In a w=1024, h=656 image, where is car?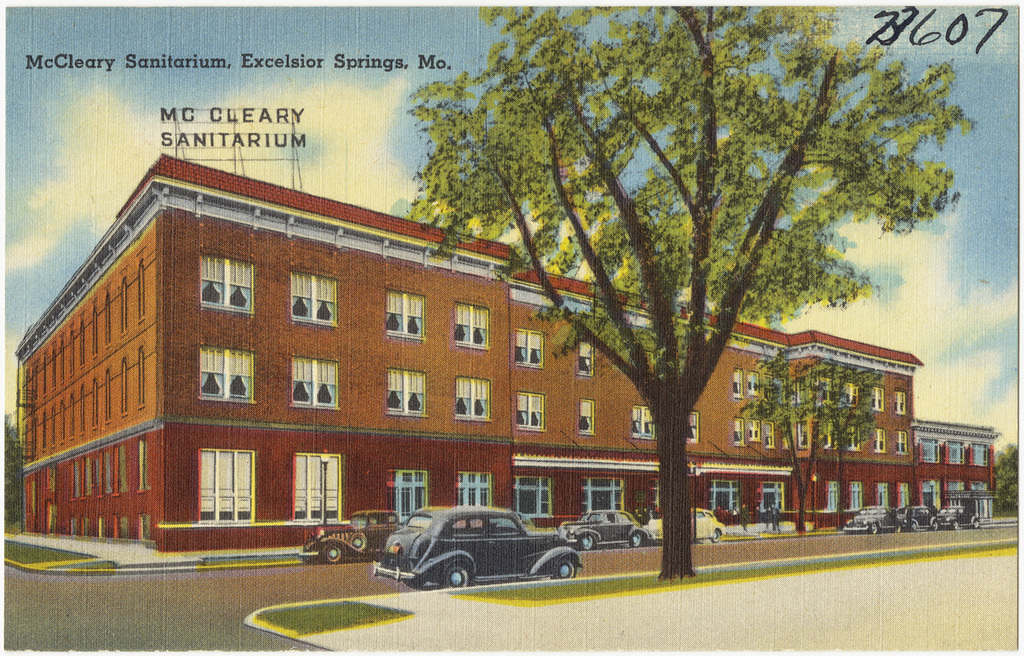
(844, 507, 906, 534).
